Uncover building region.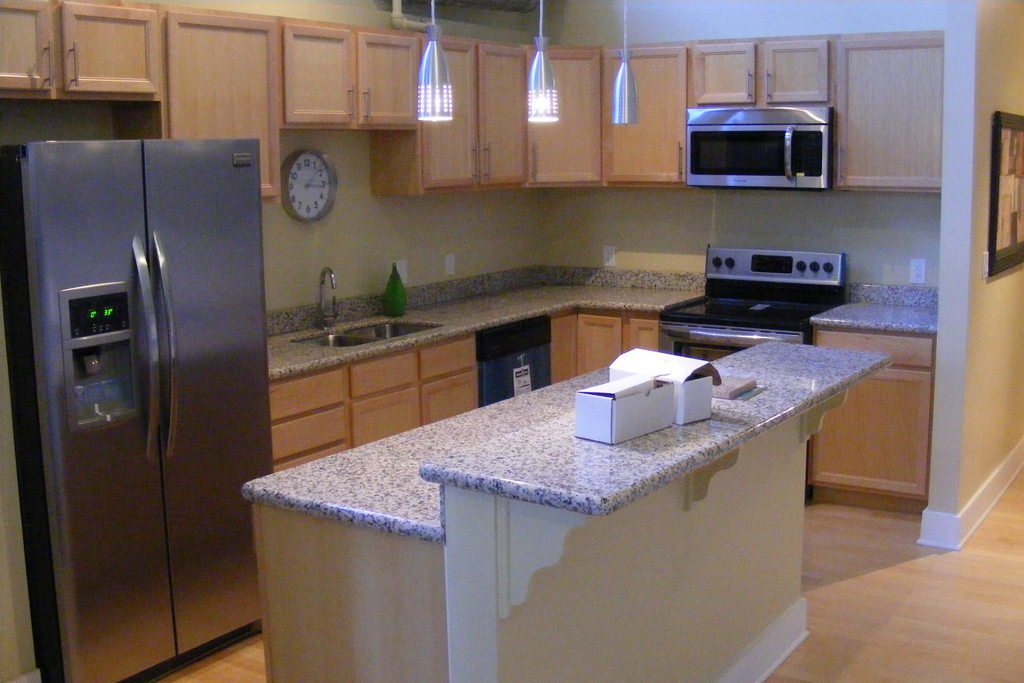
Uncovered: locate(0, 0, 1023, 682).
